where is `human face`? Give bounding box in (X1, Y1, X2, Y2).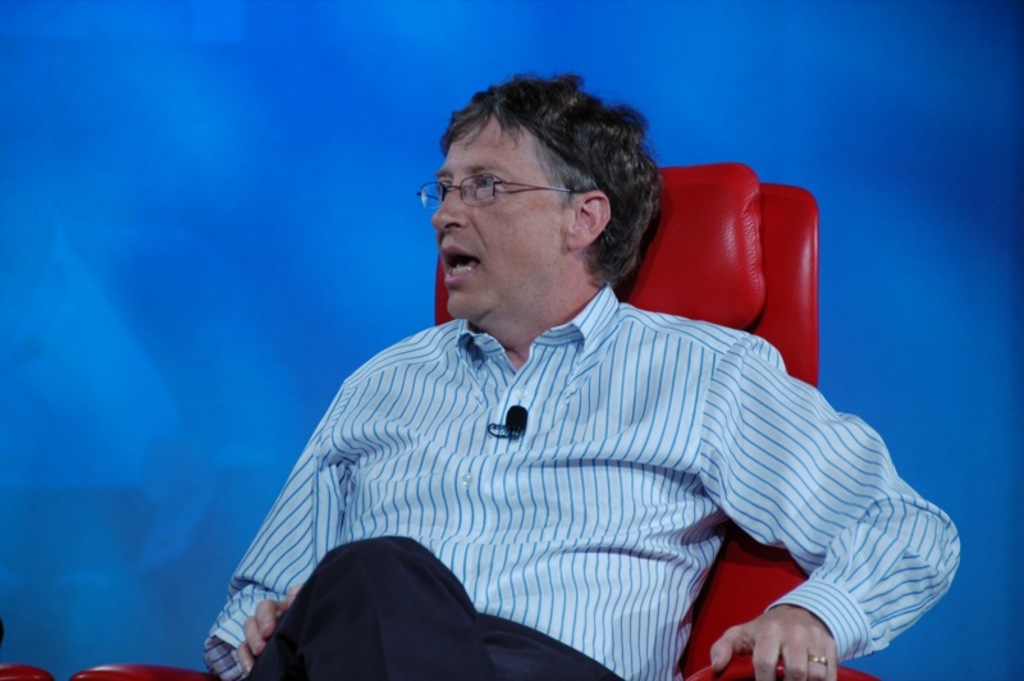
(434, 114, 572, 319).
